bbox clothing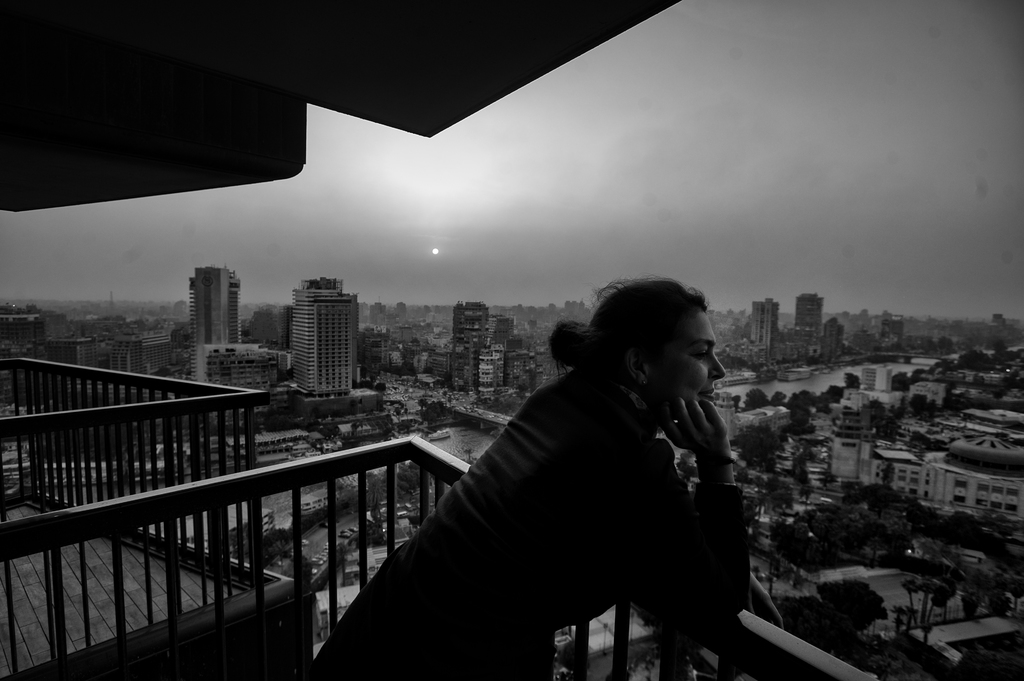
<region>342, 305, 785, 674</region>
